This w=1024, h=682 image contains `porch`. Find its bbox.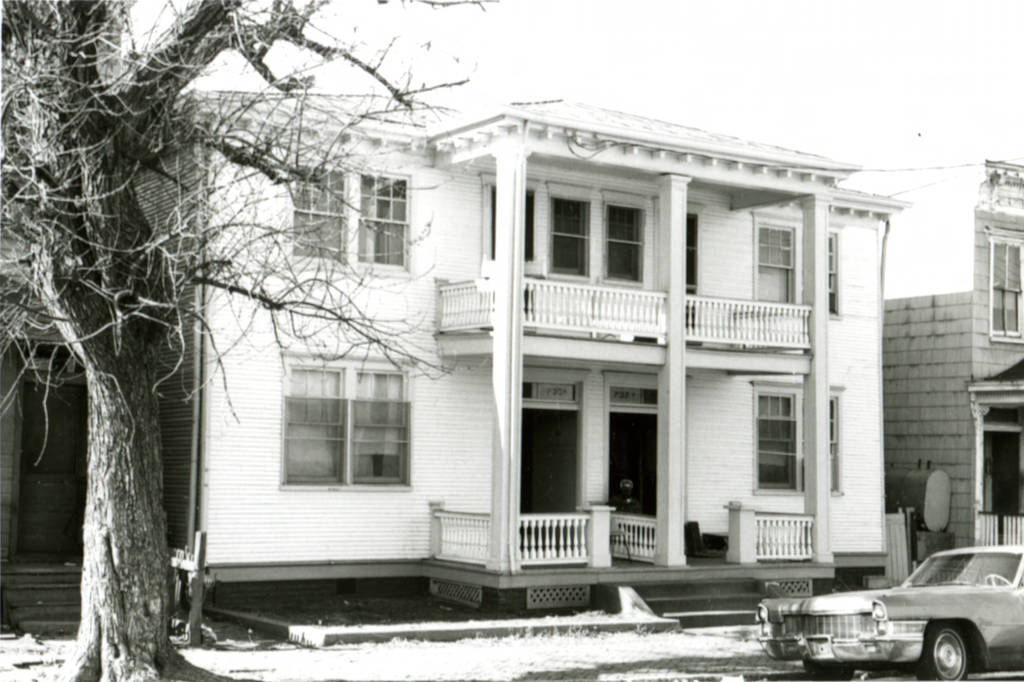
313, 446, 870, 632.
